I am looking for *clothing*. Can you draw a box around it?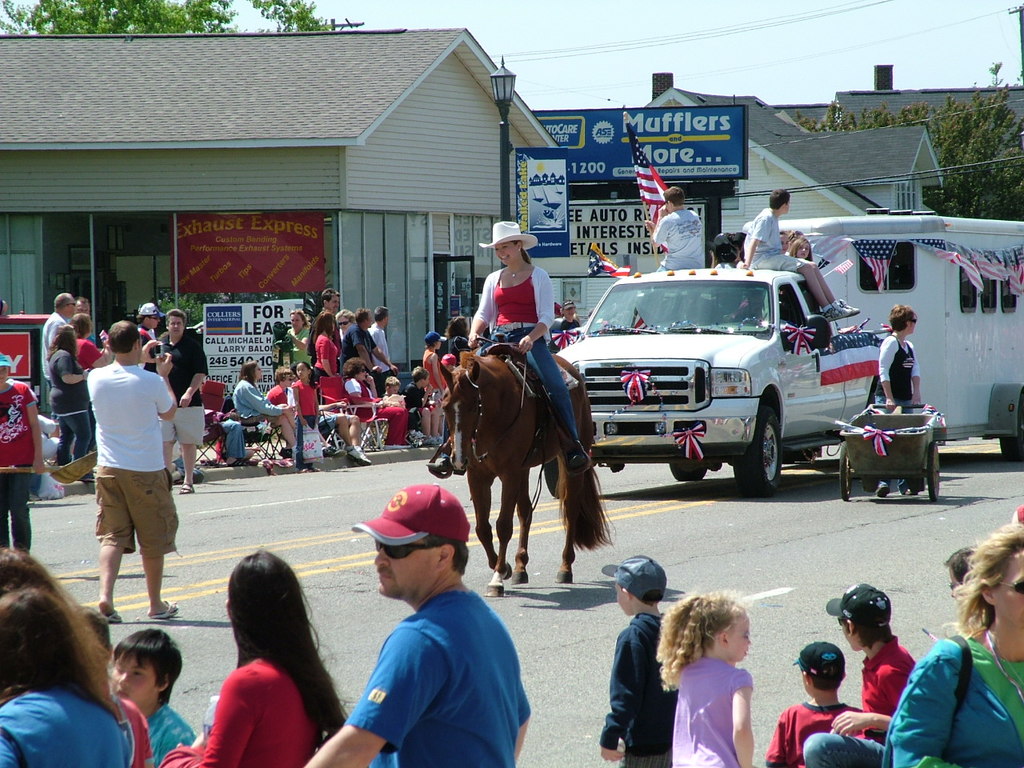
Sure, the bounding box is bbox(315, 405, 343, 438).
